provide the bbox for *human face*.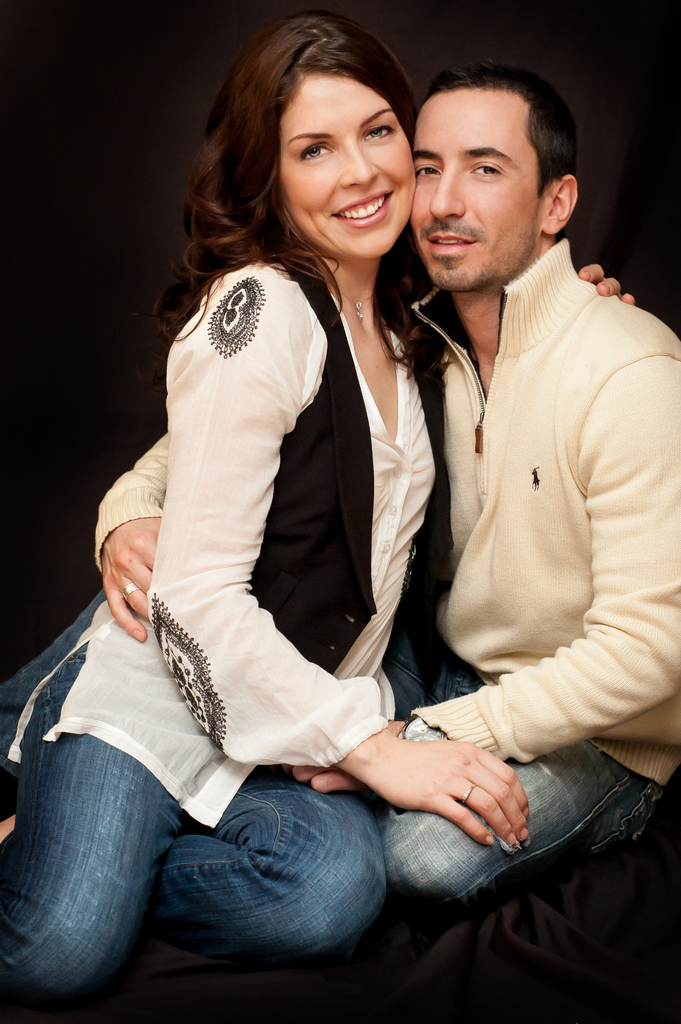
(left=280, top=68, right=420, bottom=259).
